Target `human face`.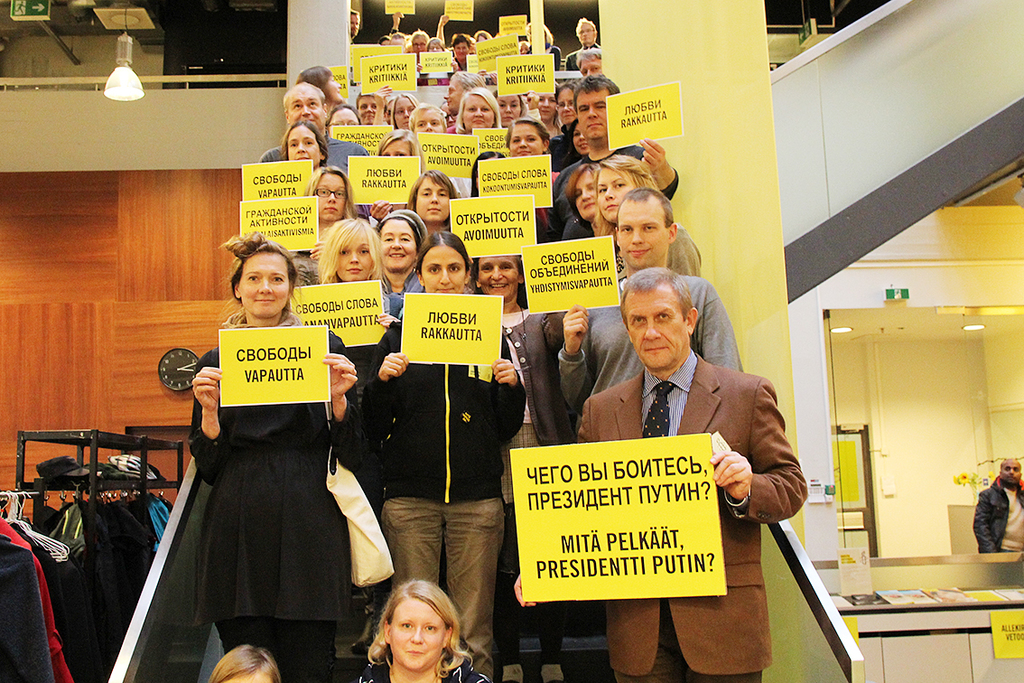
Target region: [619, 201, 669, 270].
